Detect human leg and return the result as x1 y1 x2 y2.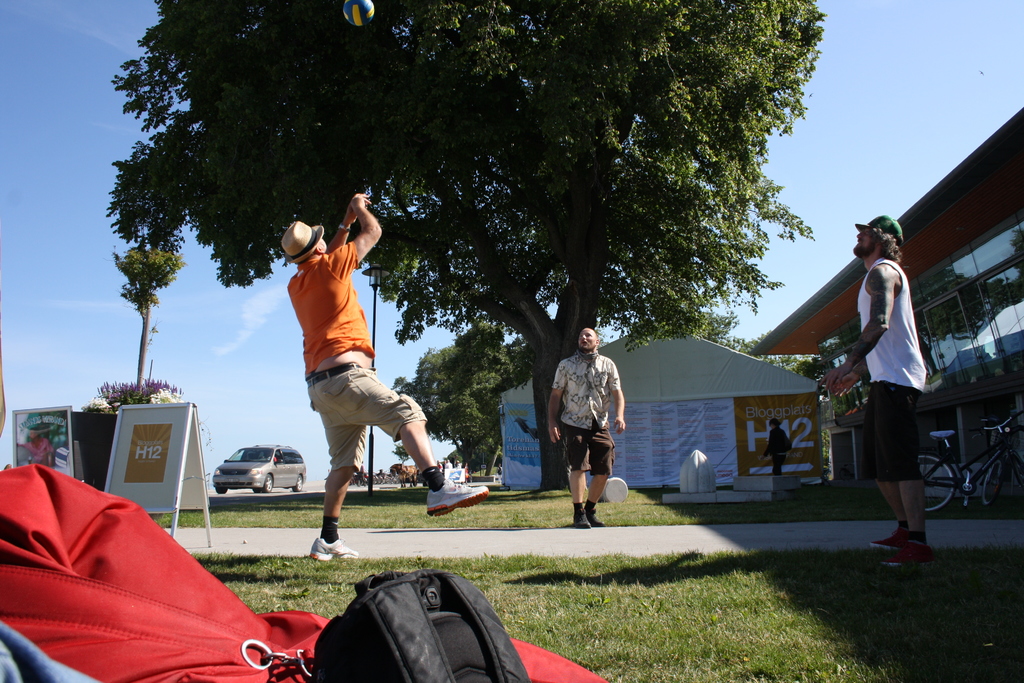
560 420 582 529.
